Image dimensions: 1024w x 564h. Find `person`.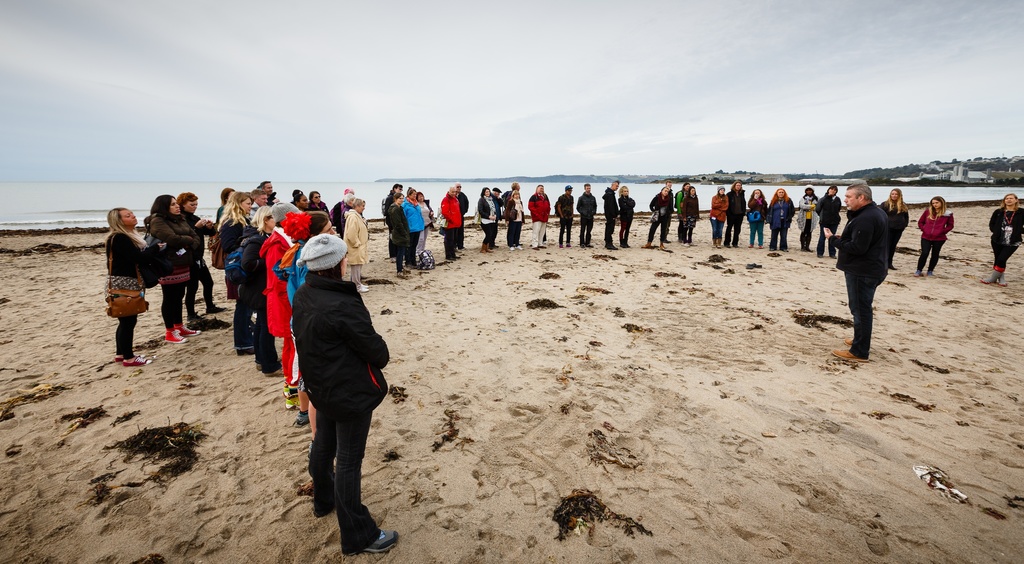
crop(243, 189, 255, 205).
